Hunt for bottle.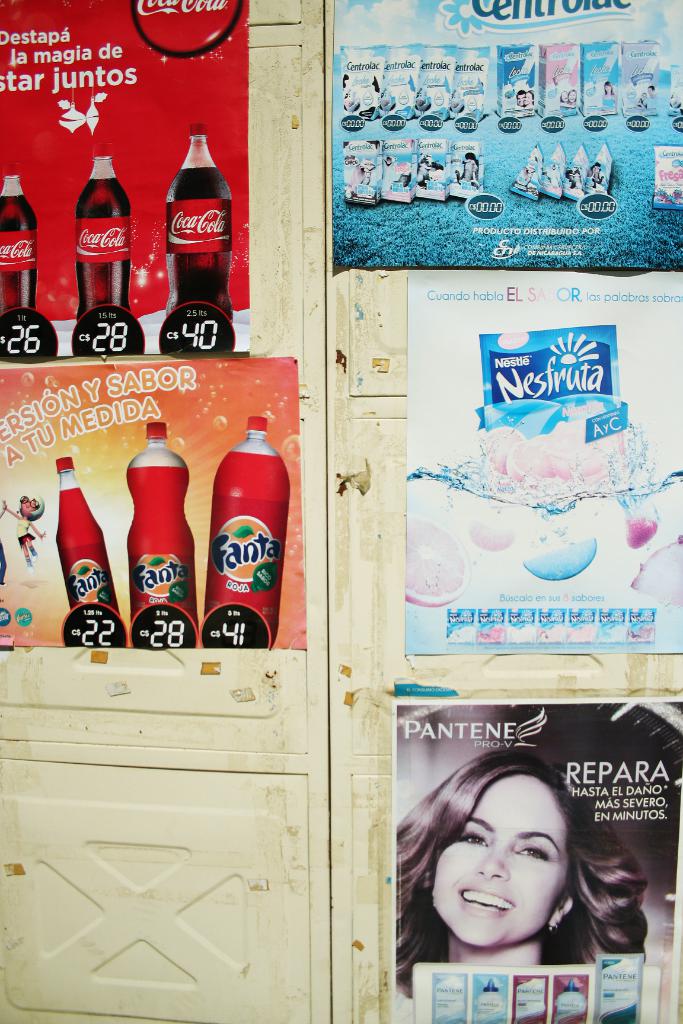
Hunted down at crop(204, 414, 292, 648).
